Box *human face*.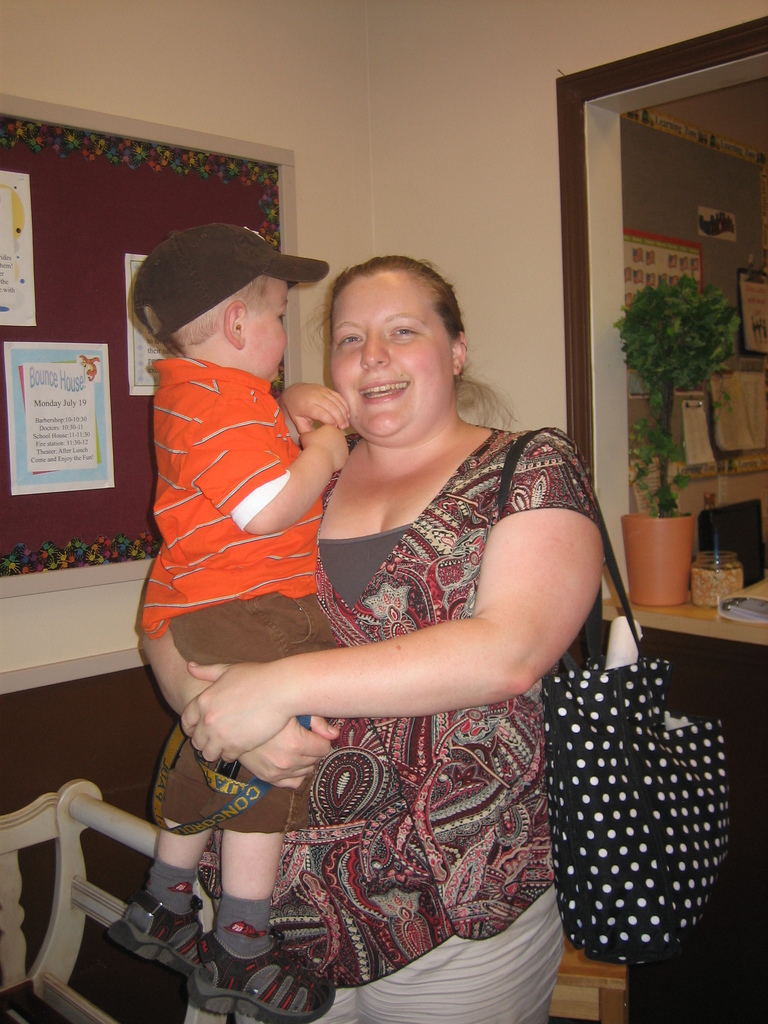
[left=243, top=271, right=289, bottom=385].
